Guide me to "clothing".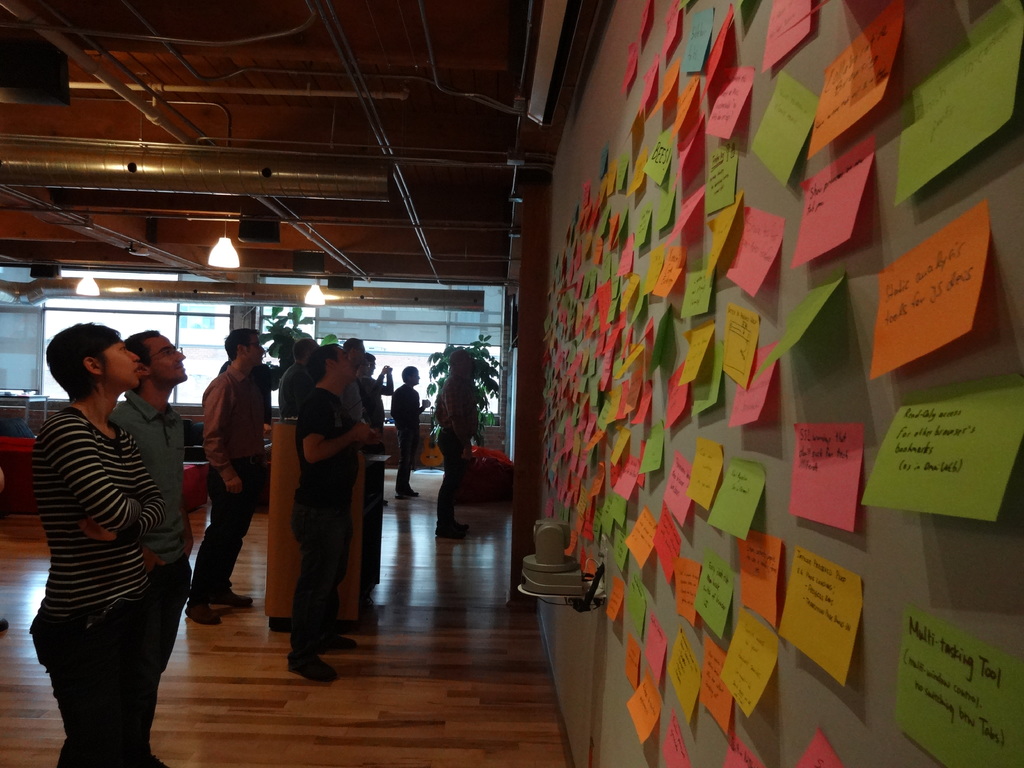
Guidance: [x1=286, y1=360, x2=318, y2=428].
